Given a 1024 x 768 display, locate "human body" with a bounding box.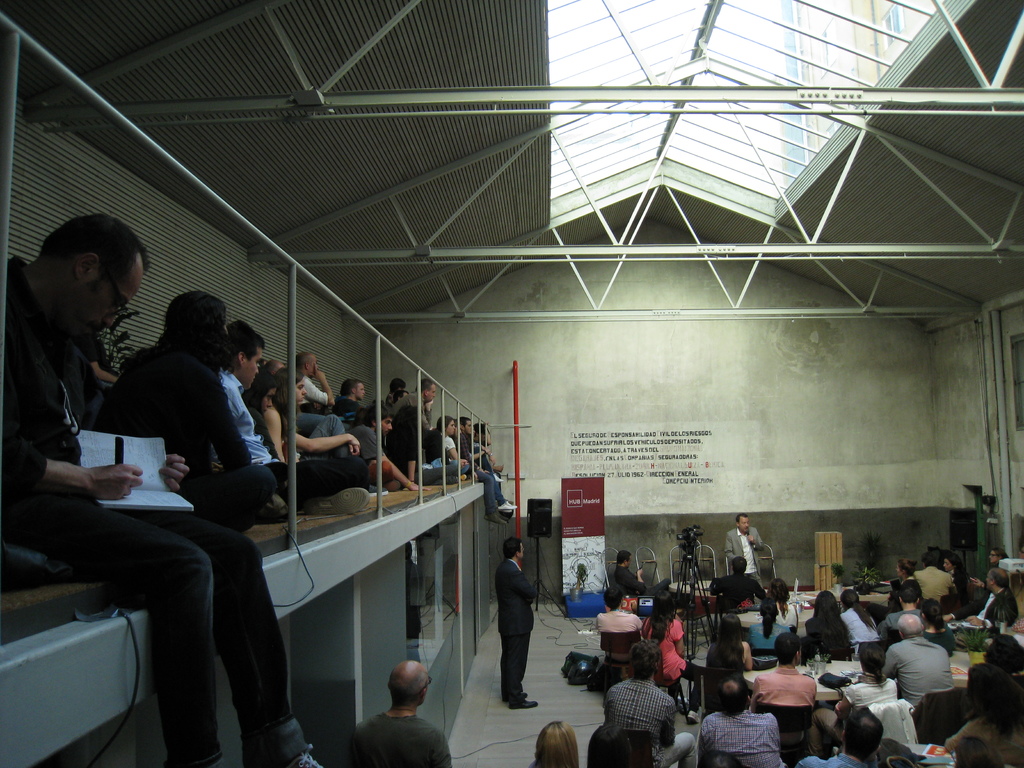
Located: [left=809, top=588, right=846, bottom=656].
